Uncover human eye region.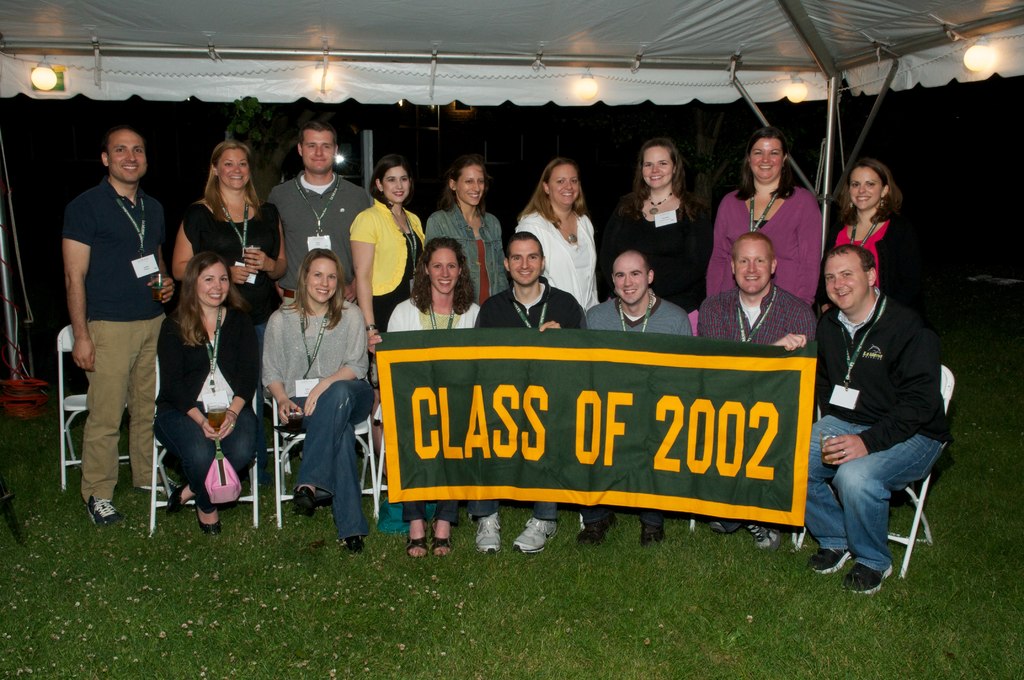
Uncovered: left=401, top=177, right=408, bottom=181.
